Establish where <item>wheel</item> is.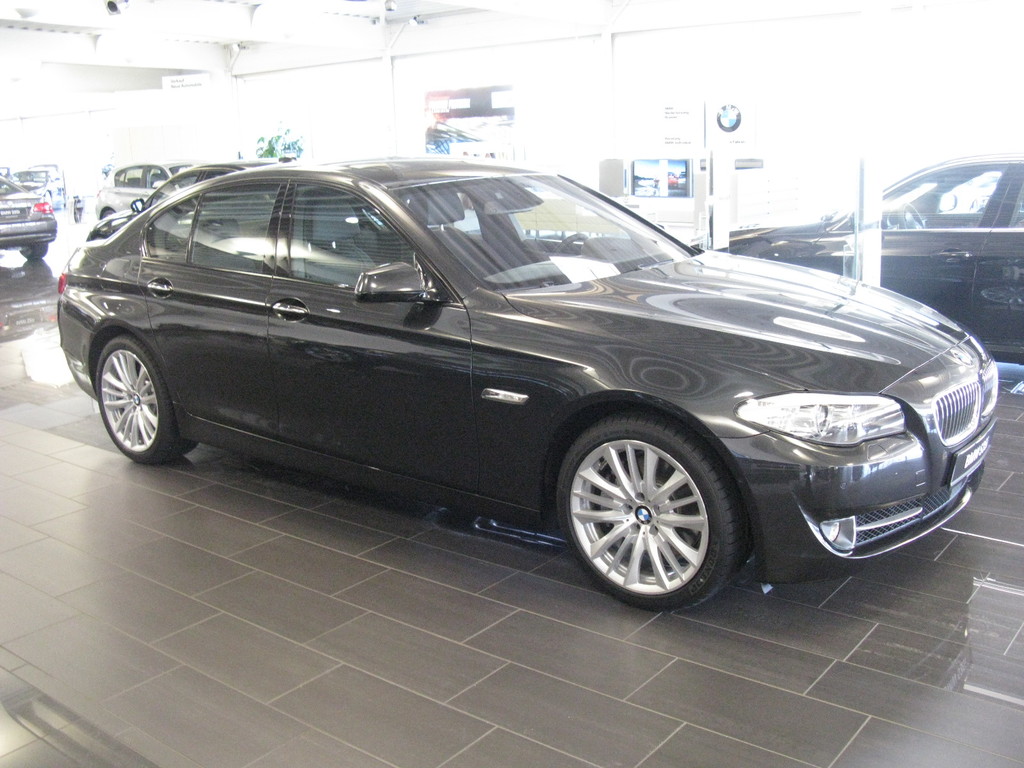
Established at 548, 406, 752, 619.
